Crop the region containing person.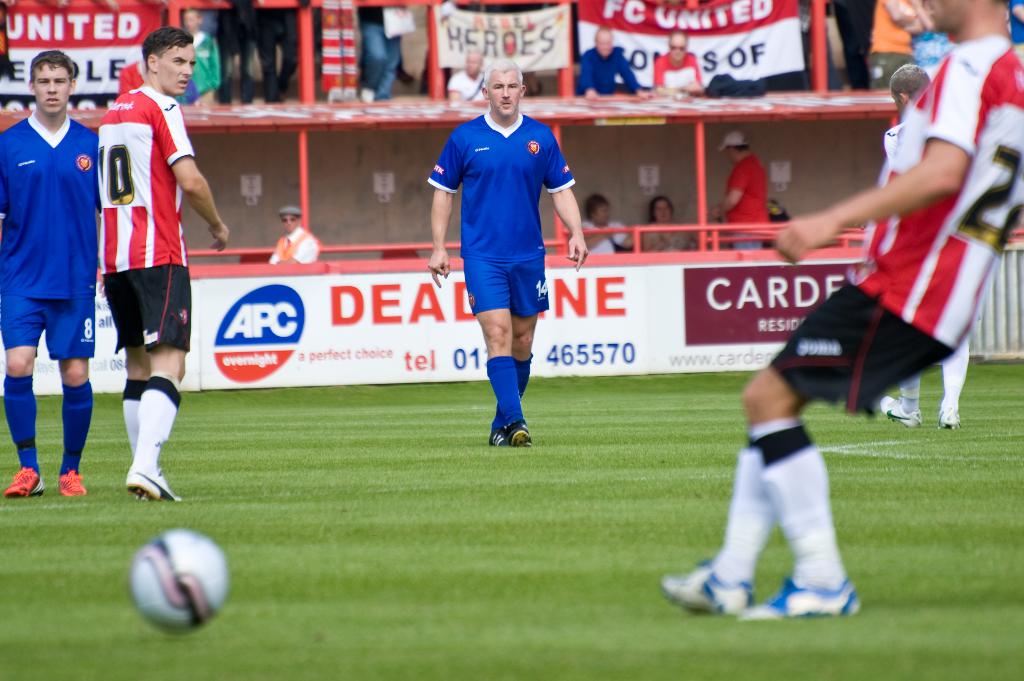
Crop region: 636/195/690/254.
